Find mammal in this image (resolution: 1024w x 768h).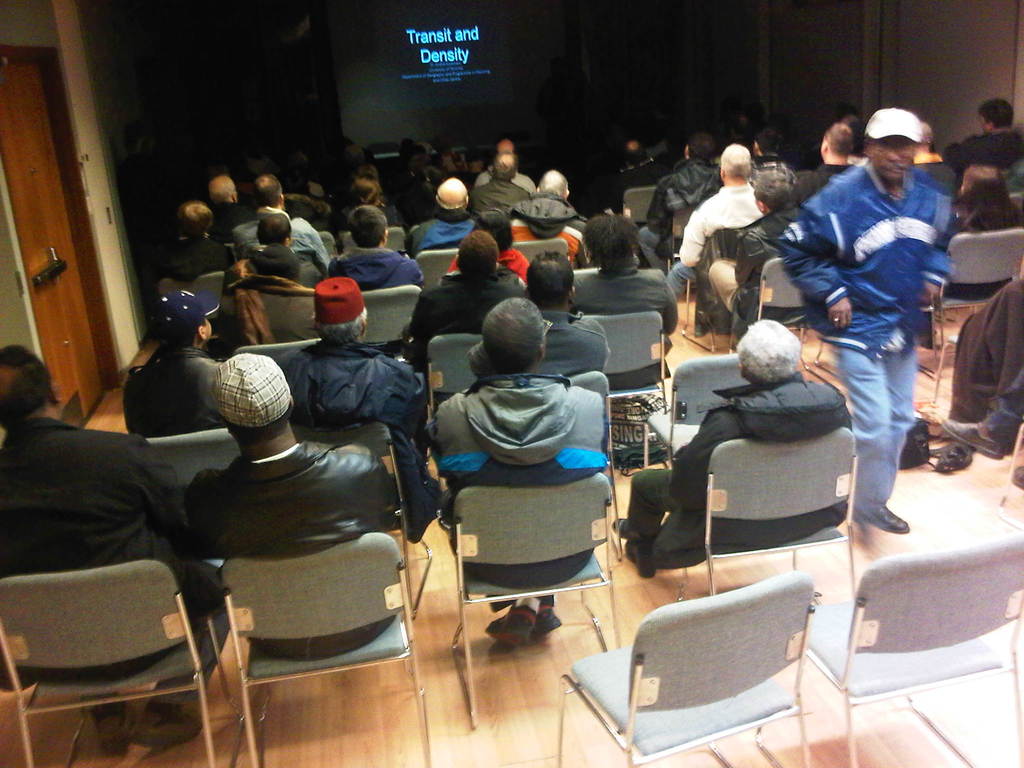
[left=610, top=318, right=849, bottom=577].
